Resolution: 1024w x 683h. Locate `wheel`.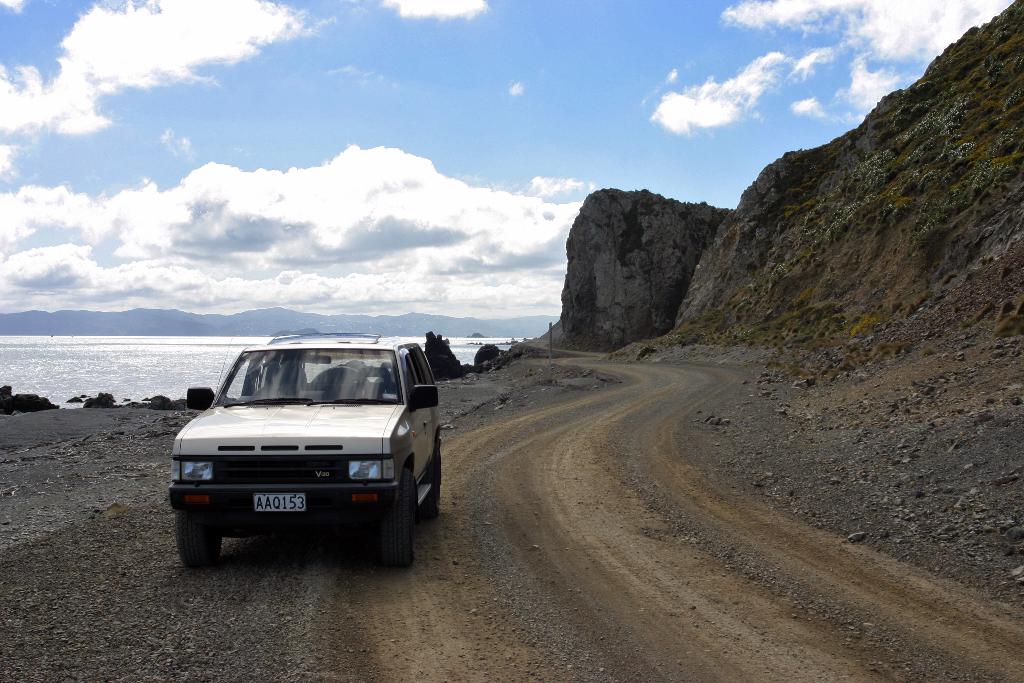
locate(374, 470, 415, 567).
